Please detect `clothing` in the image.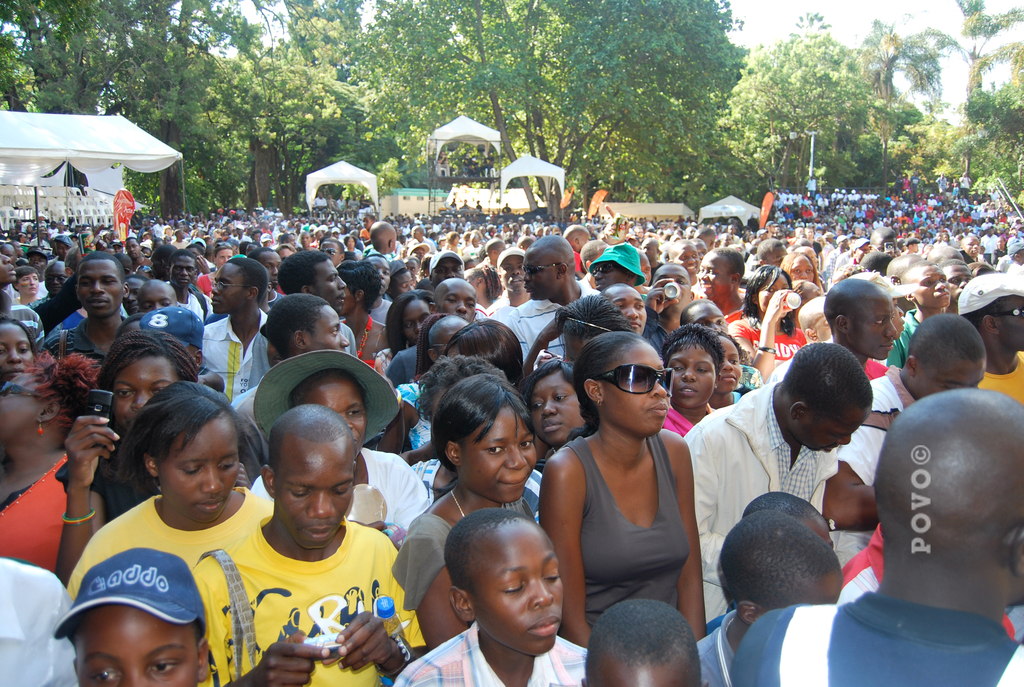
left=732, top=317, right=820, bottom=384.
